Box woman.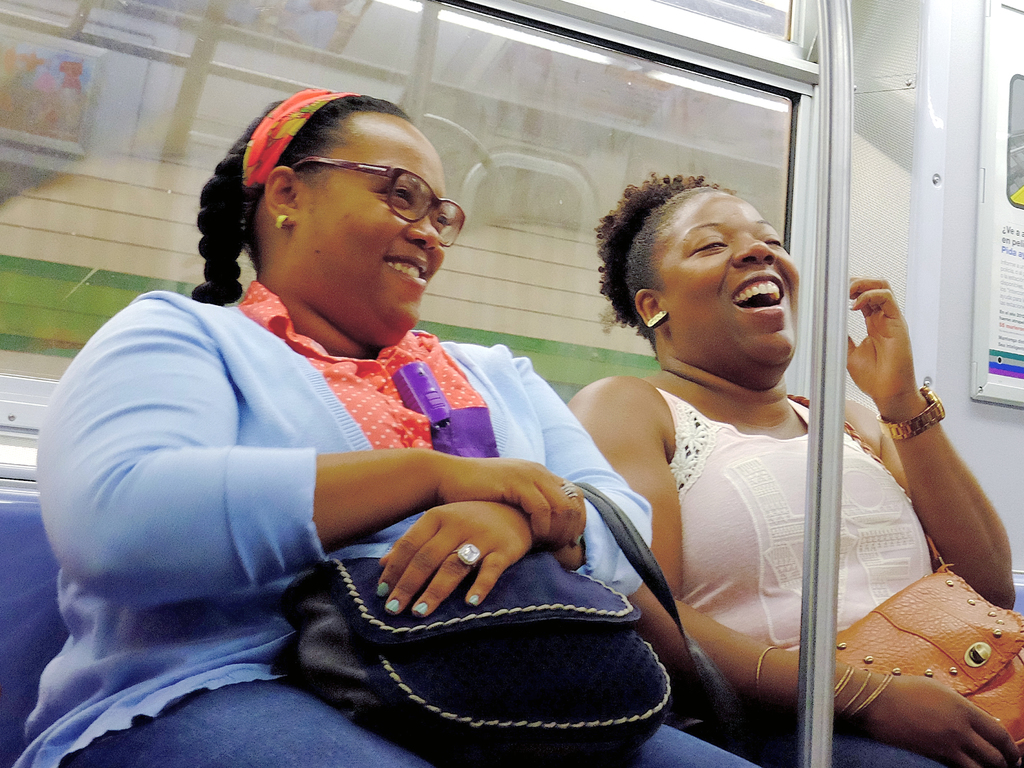
565,157,1023,767.
